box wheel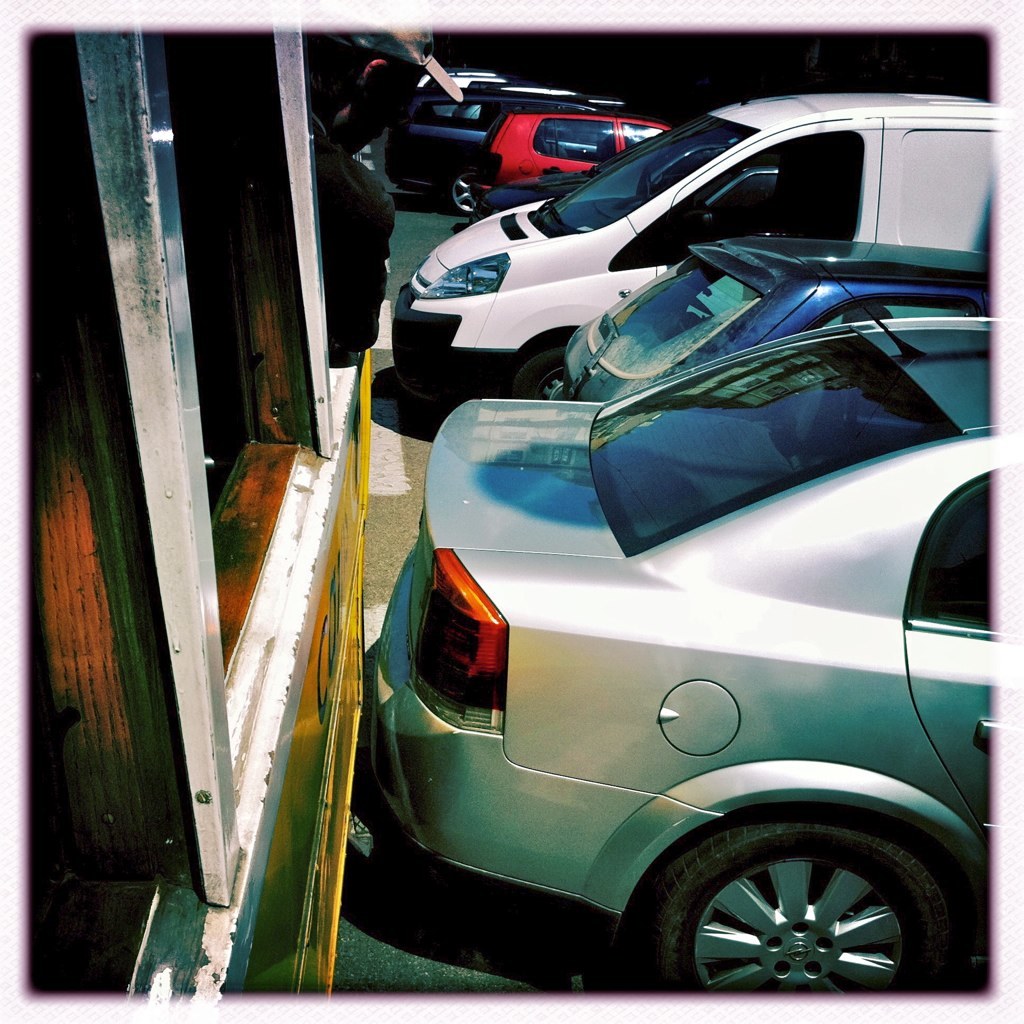
box(507, 340, 564, 400)
